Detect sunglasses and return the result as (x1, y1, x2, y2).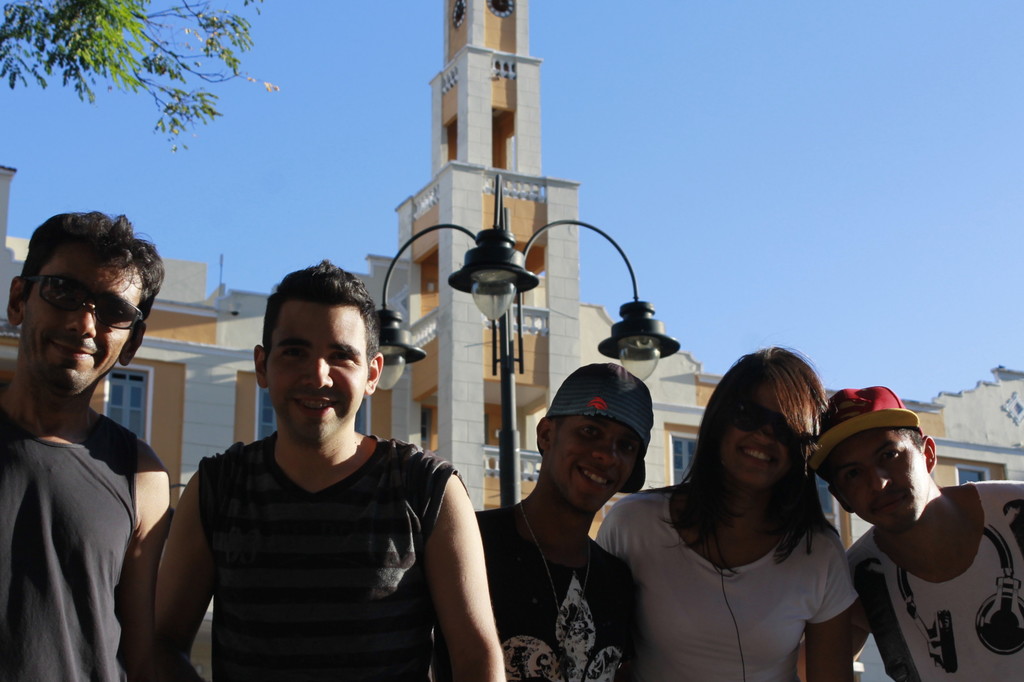
(729, 396, 803, 451).
